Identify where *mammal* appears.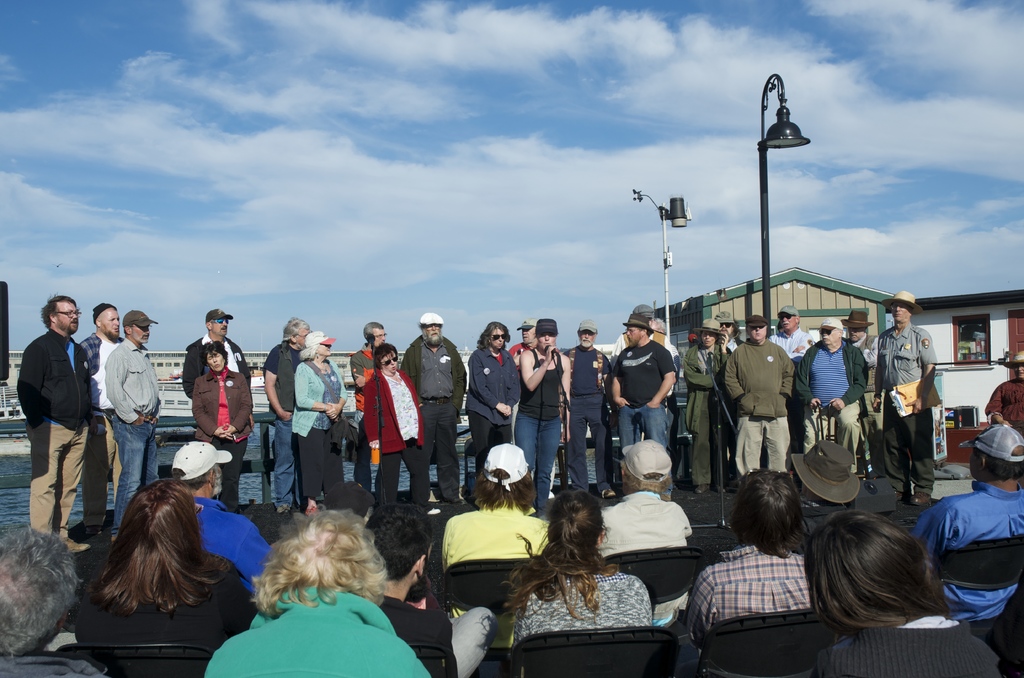
Appears at 228:506:412:650.
